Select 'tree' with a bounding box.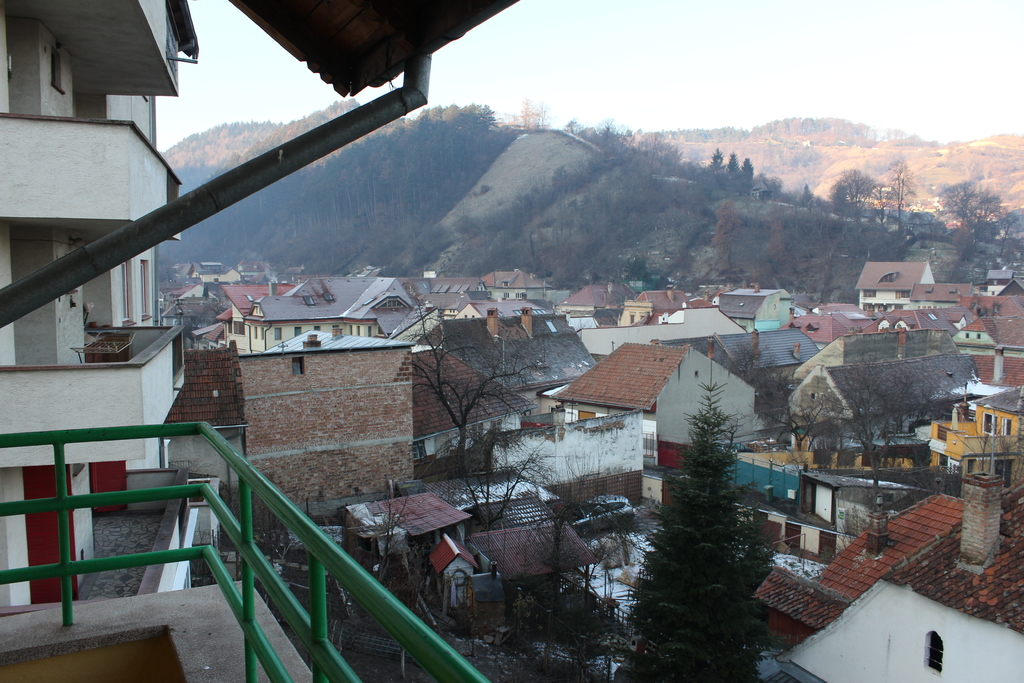
l=491, t=557, r=609, b=682.
